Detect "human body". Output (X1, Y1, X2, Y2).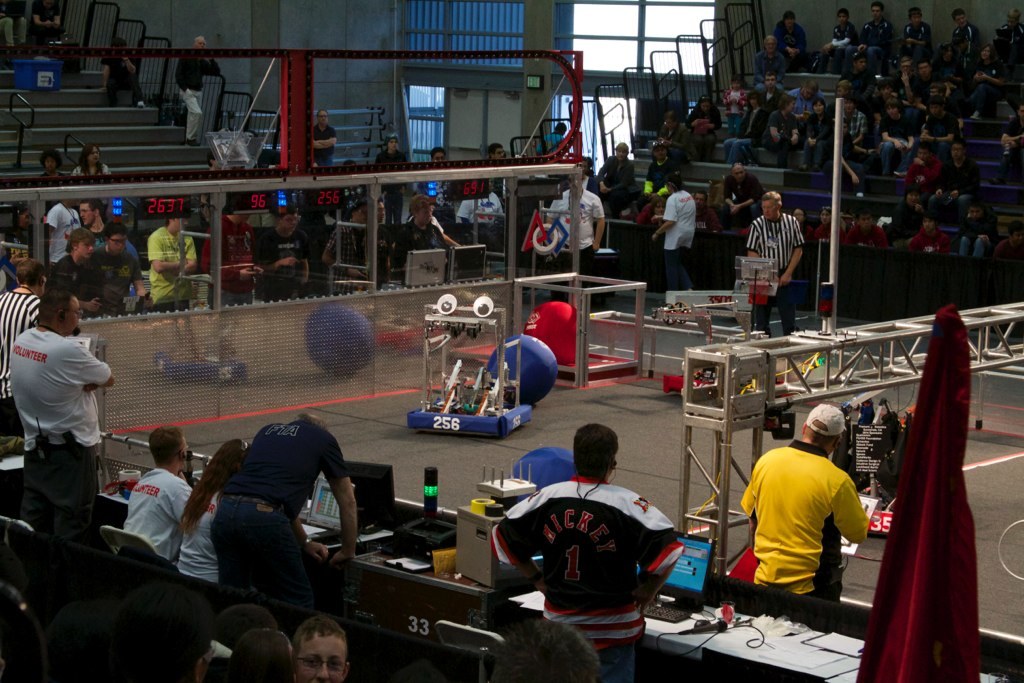
(944, 143, 980, 226).
